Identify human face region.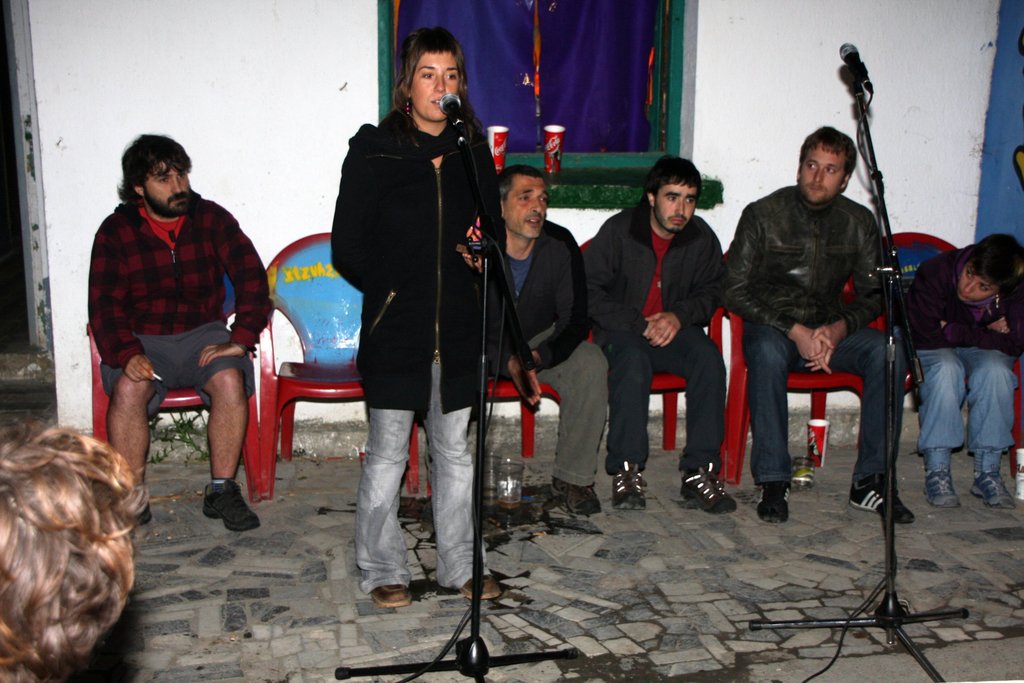
Region: [x1=138, y1=152, x2=189, y2=215].
